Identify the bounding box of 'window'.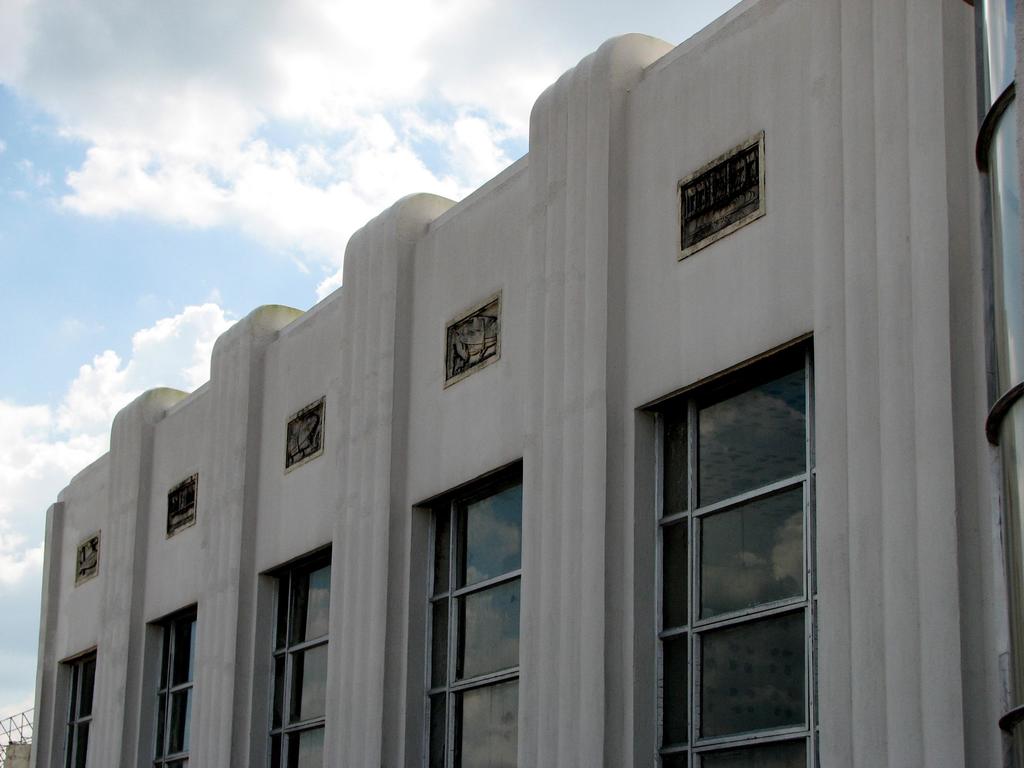
Rect(138, 599, 202, 767).
